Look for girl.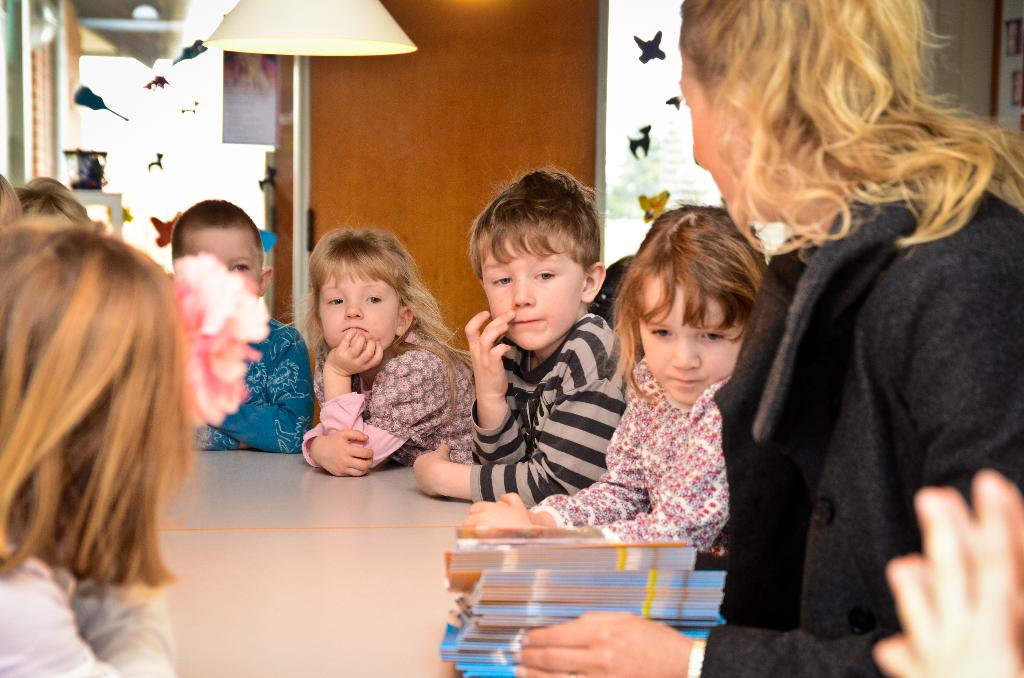
Found: rect(0, 225, 204, 677).
